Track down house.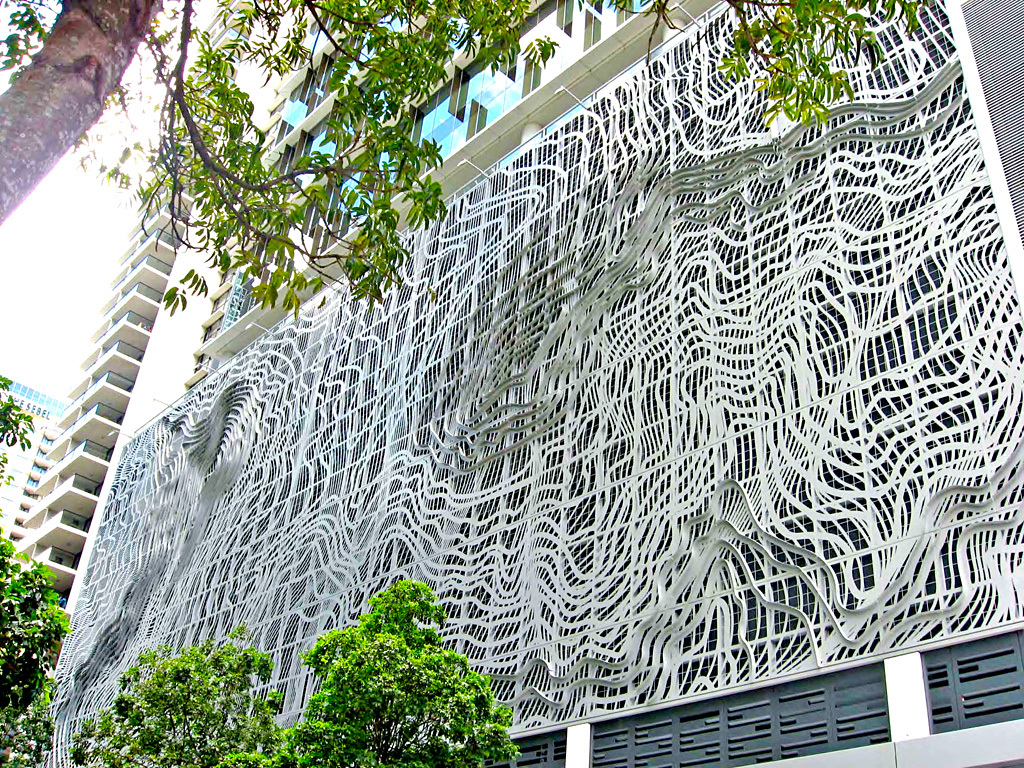
Tracked to 0, 379, 61, 567.
